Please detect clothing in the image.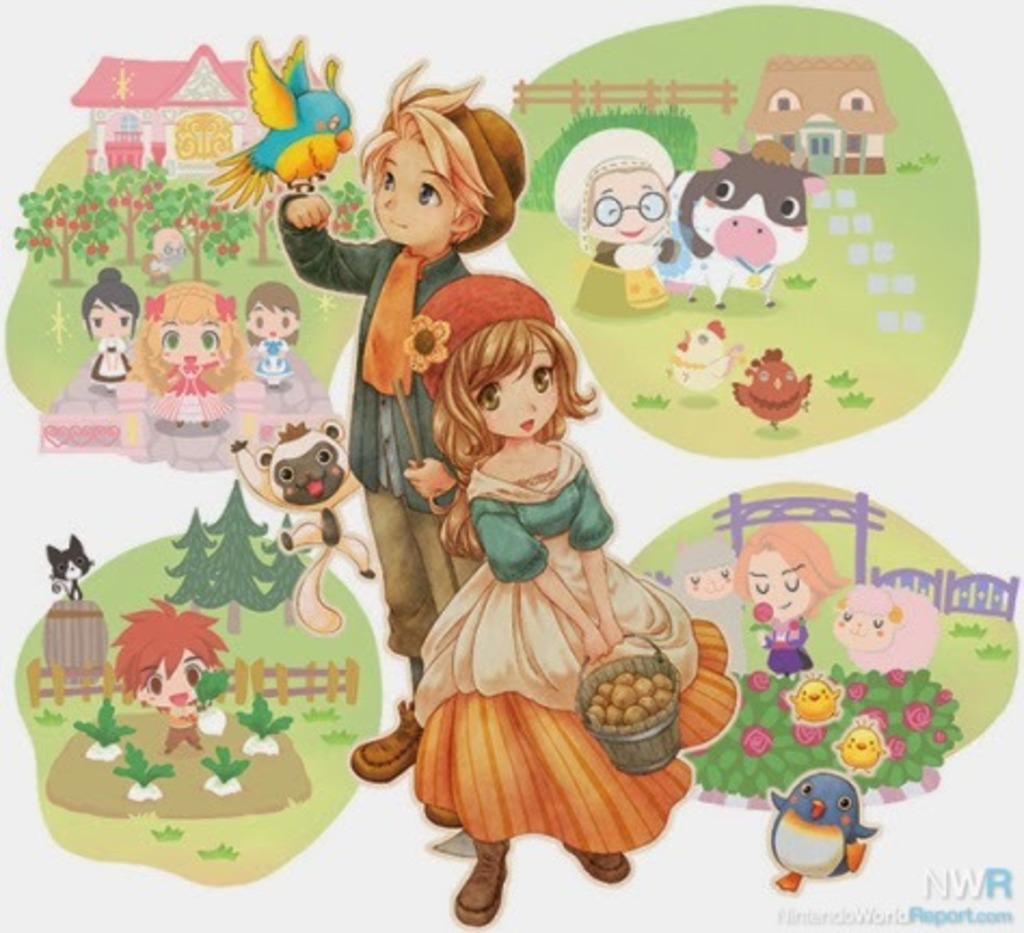
[281,188,488,691].
